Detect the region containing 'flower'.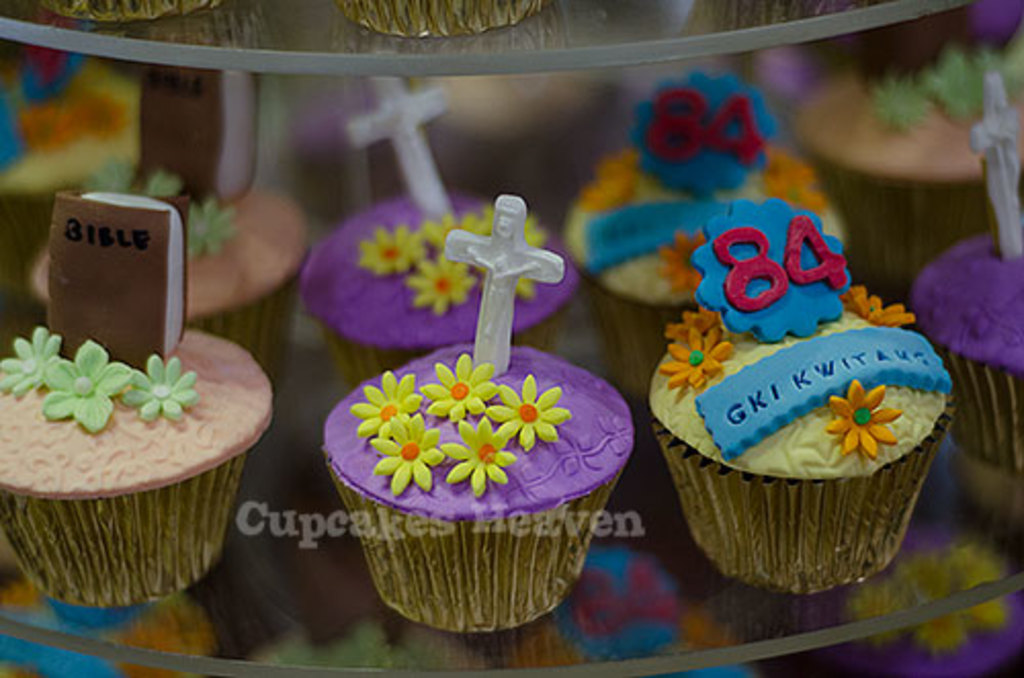
x1=356, y1=217, x2=432, y2=283.
